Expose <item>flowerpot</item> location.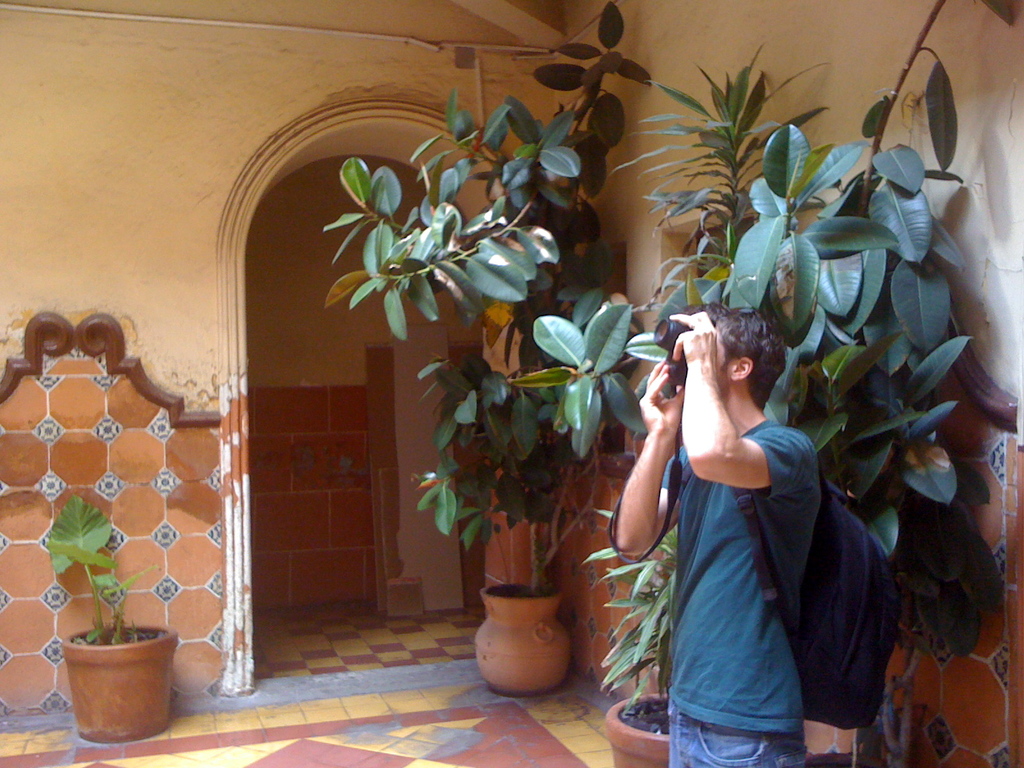
Exposed at Rect(54, 614, 174, 742).
